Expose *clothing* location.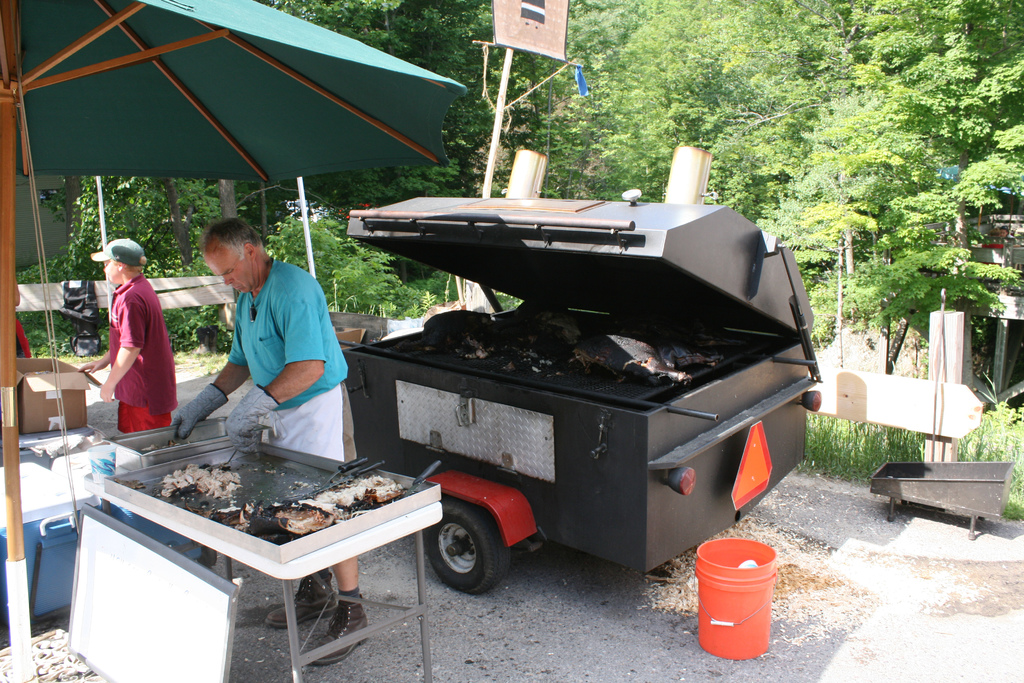
Exposed at 227:257:348:461.
